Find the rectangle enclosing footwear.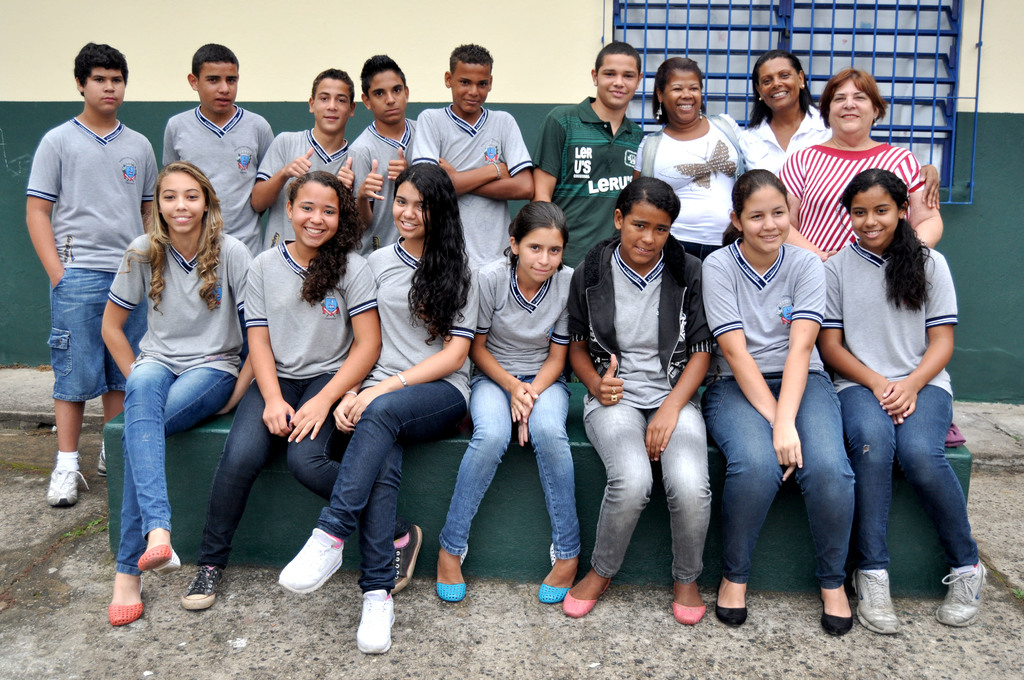
detection(847, 572, 901, 634).
